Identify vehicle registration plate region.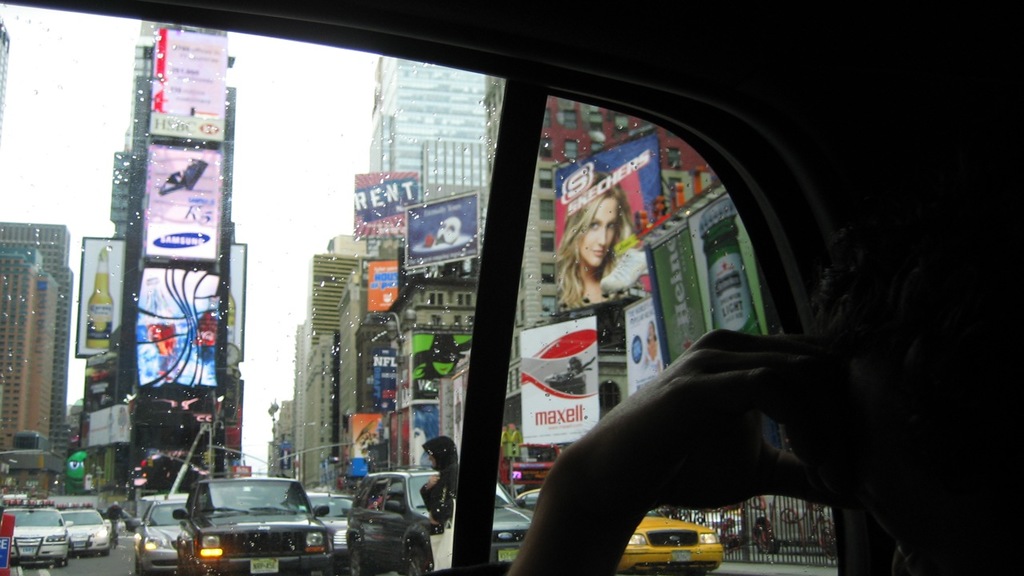
Region: box=[670, 550, 693, 563].
